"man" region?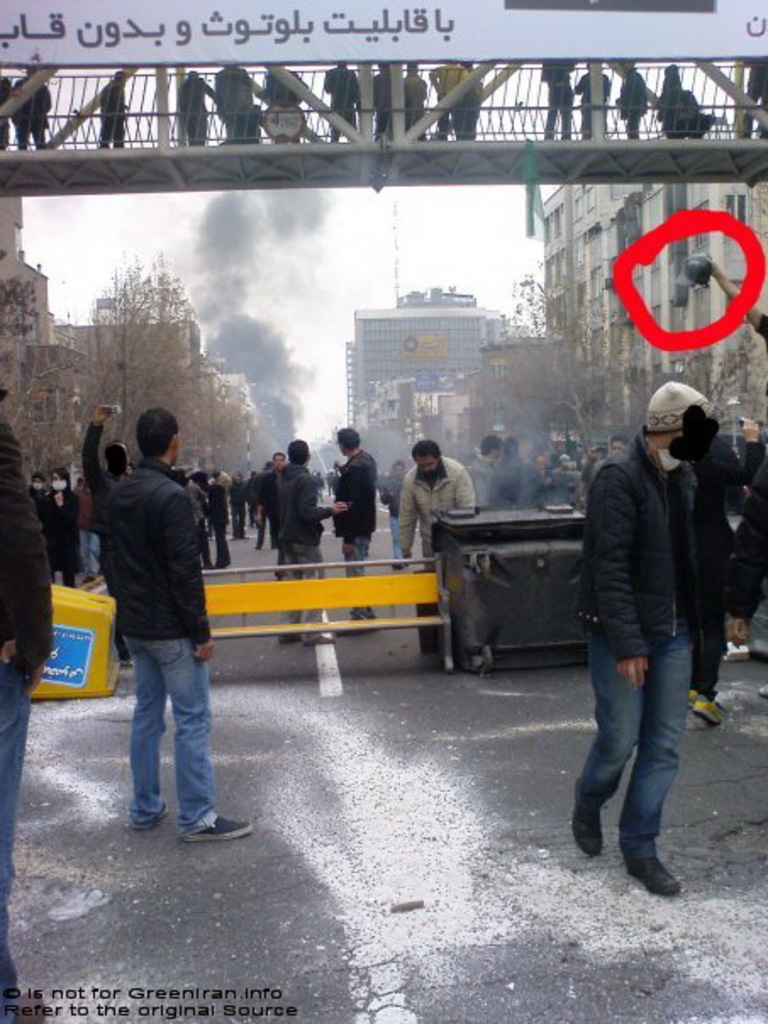
<region>336, 422, 383, 624</region>
